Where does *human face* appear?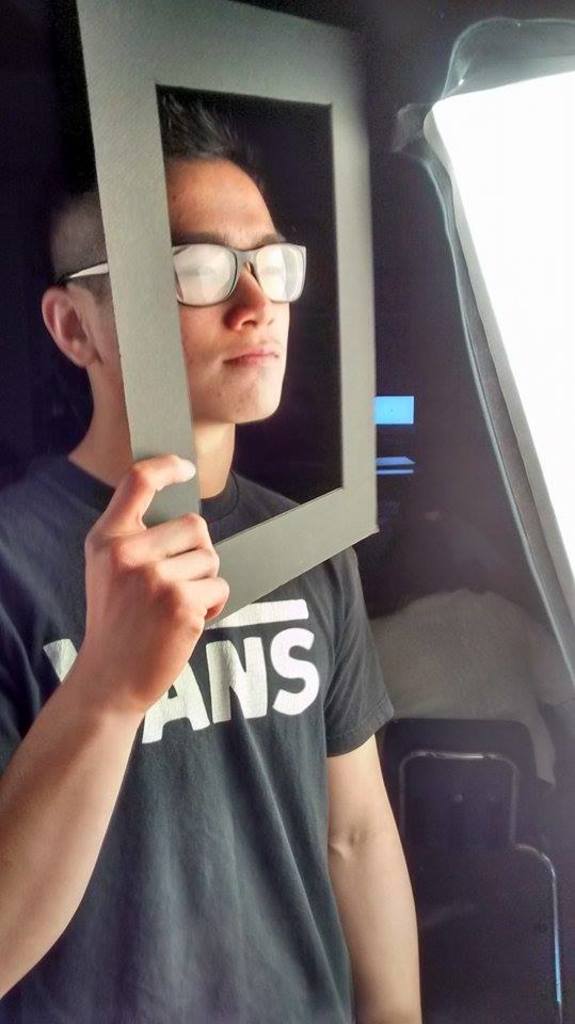
Appears at 94, 153, 296, 426.
